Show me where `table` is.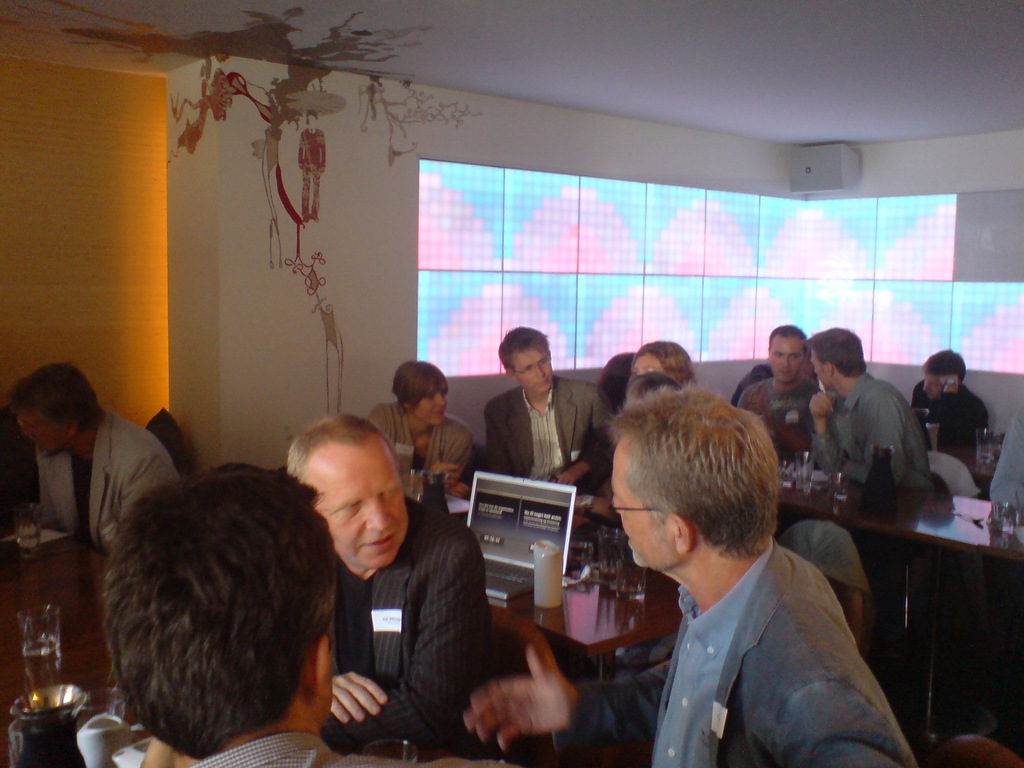
`table` is at 0,508,157,741.
